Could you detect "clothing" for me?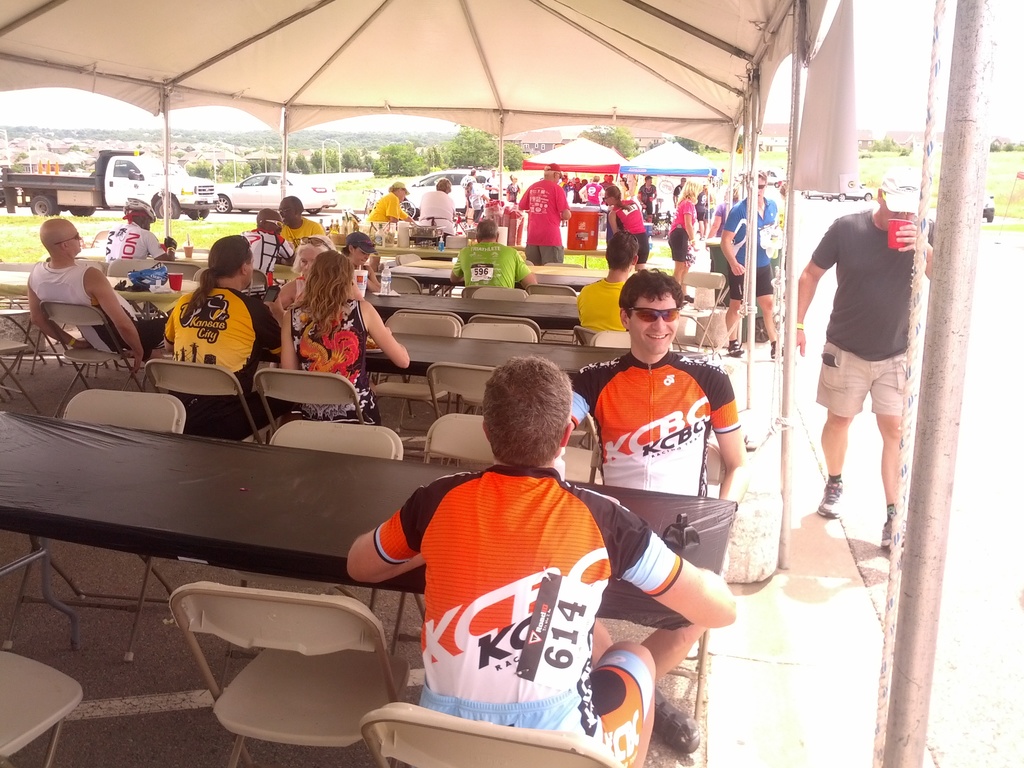
Detection result: select_region(665, 193, 696, 262).
